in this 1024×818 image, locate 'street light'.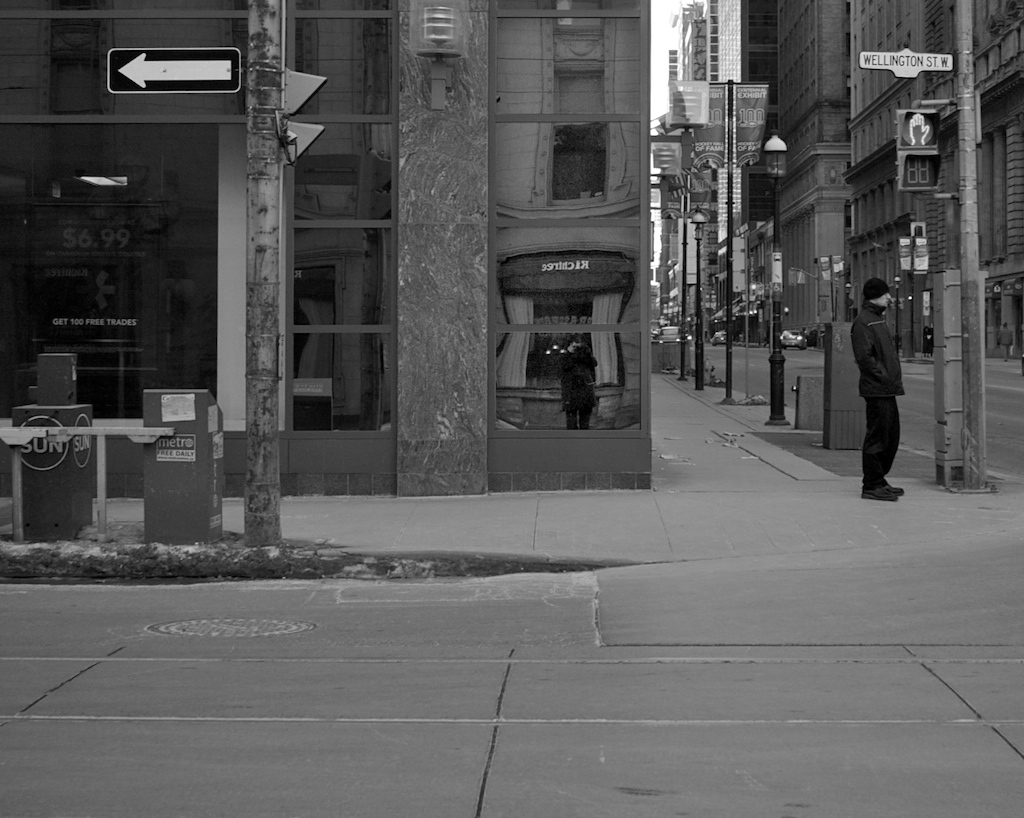
Bounding box: box=[892, 276, 905, 355].
